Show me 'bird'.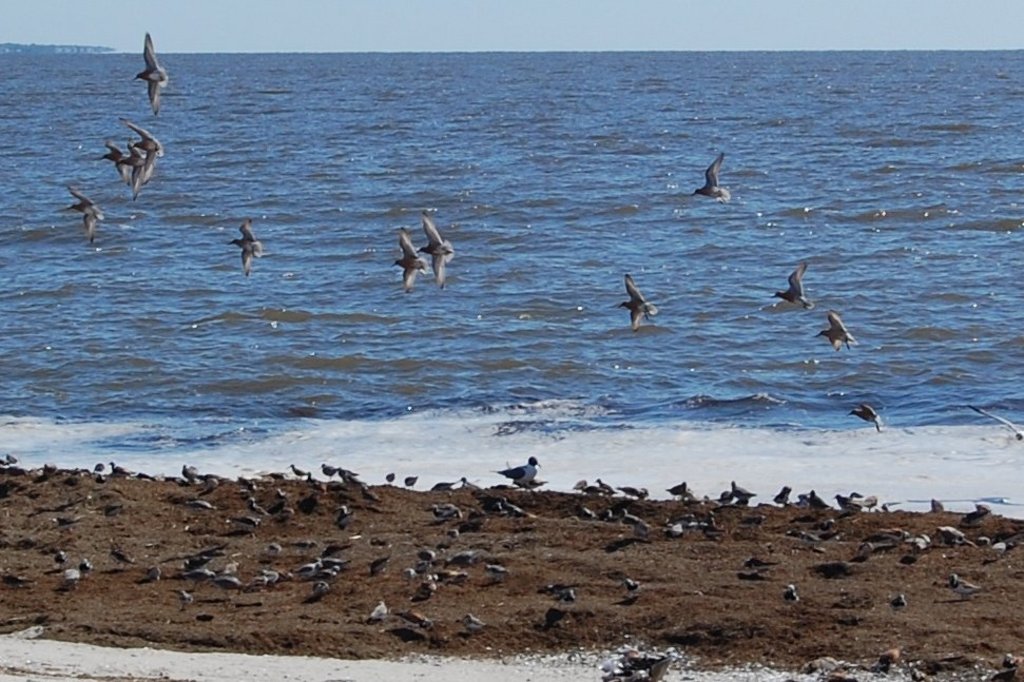
'bird' is here: box(129, 33, 168, 118).
